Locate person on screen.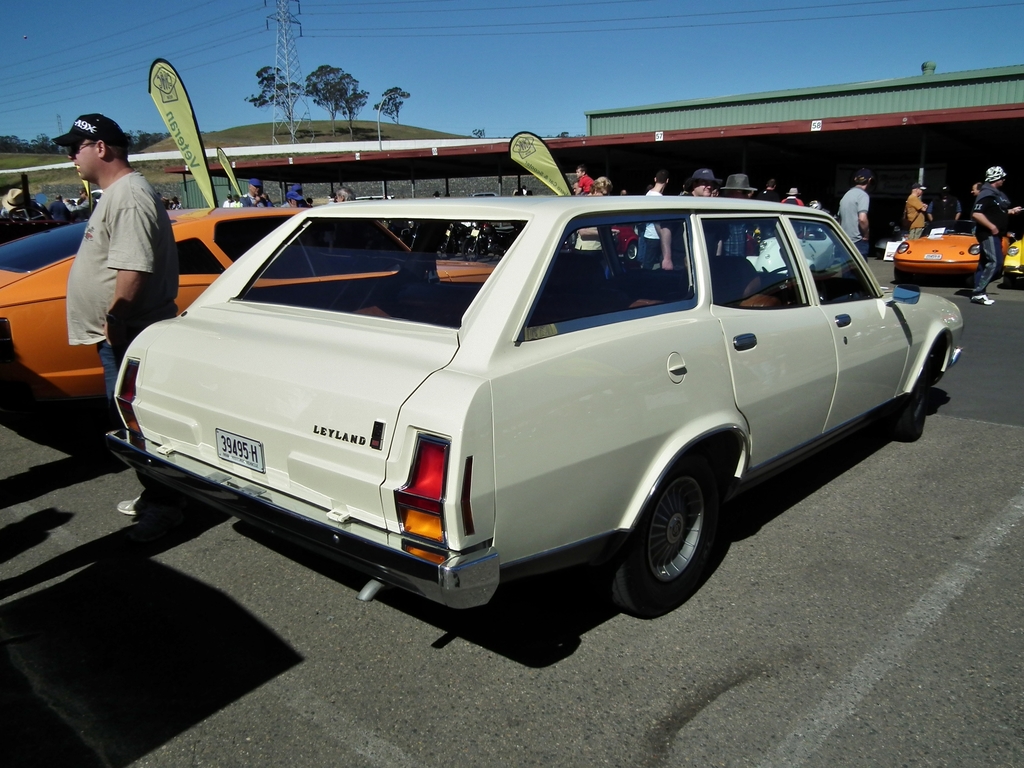
On screen at [left=244, top=173, right=273, bottom=206].
